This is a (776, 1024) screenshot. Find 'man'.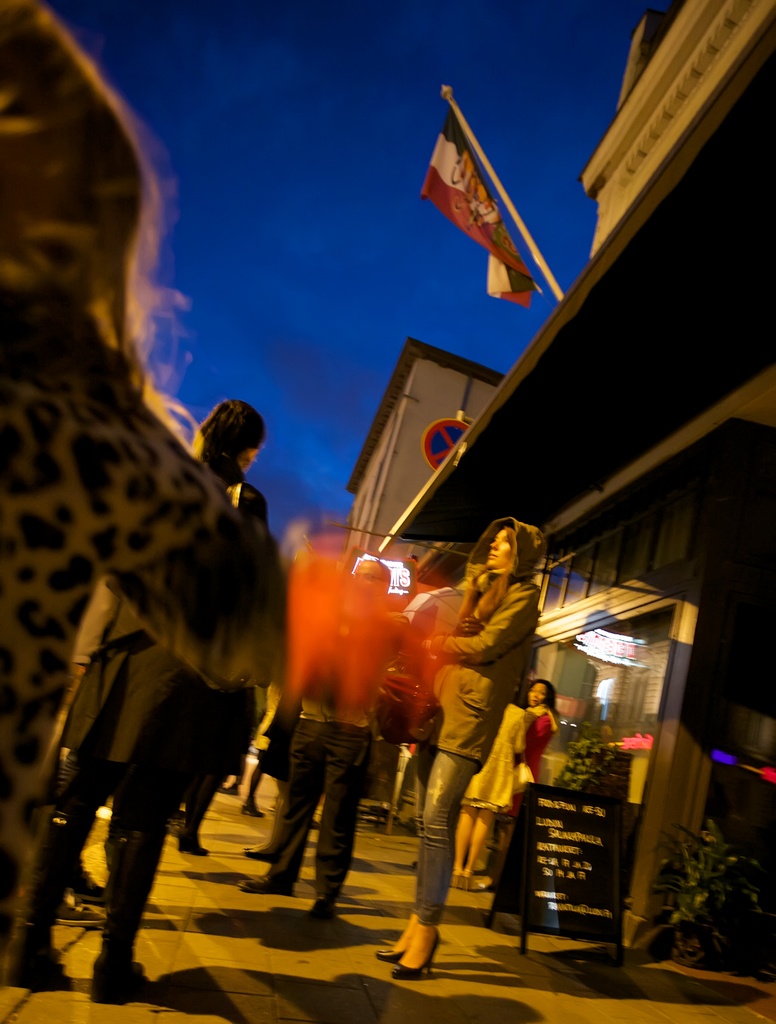
Bounding box: crop(229, 557, 390, 920).
